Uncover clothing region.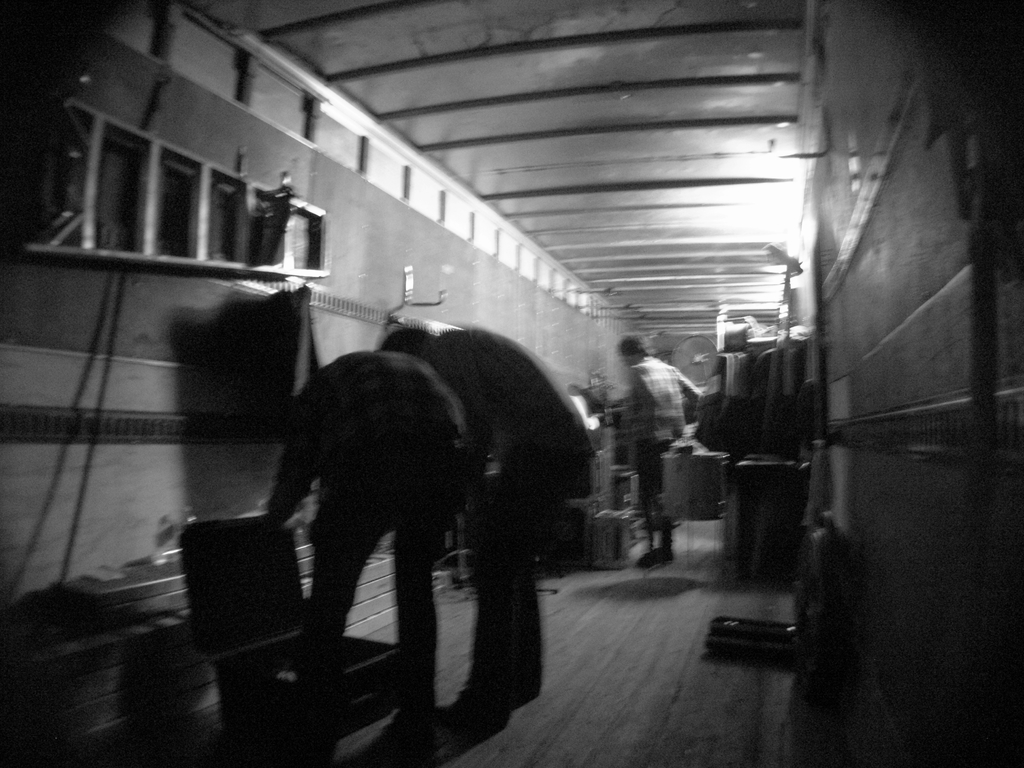
Uncovered: (left=252, top=340, right=484, bottom=680).
